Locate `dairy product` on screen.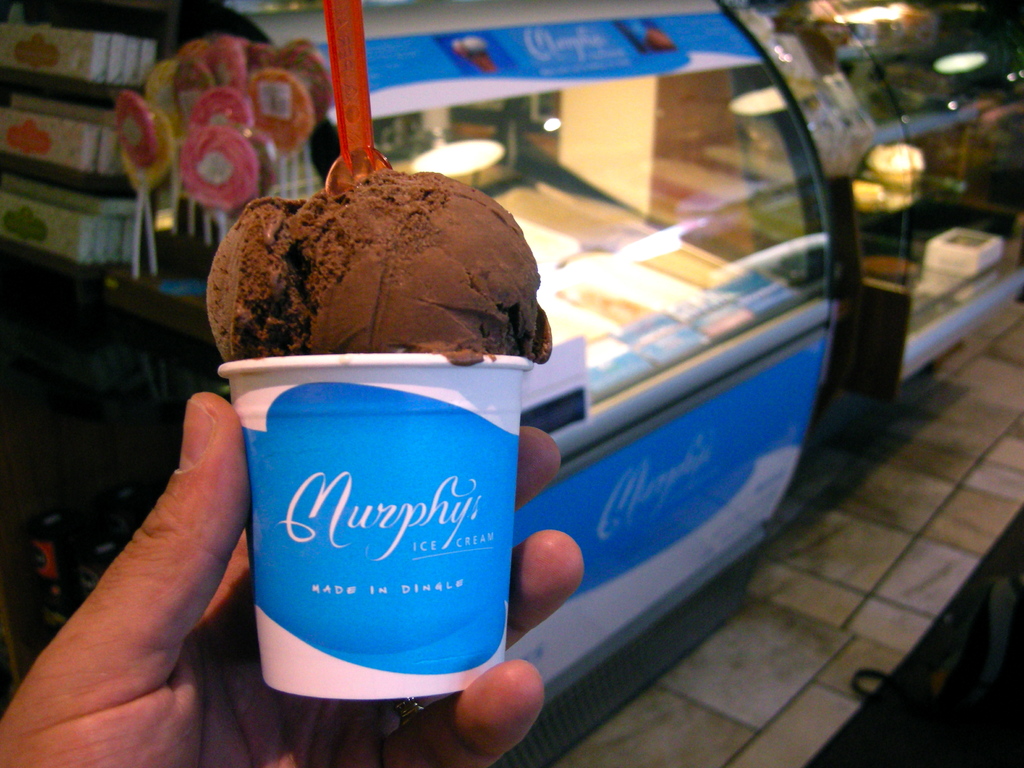
On screen at left=547, top=298, right=613, bottom=355.
